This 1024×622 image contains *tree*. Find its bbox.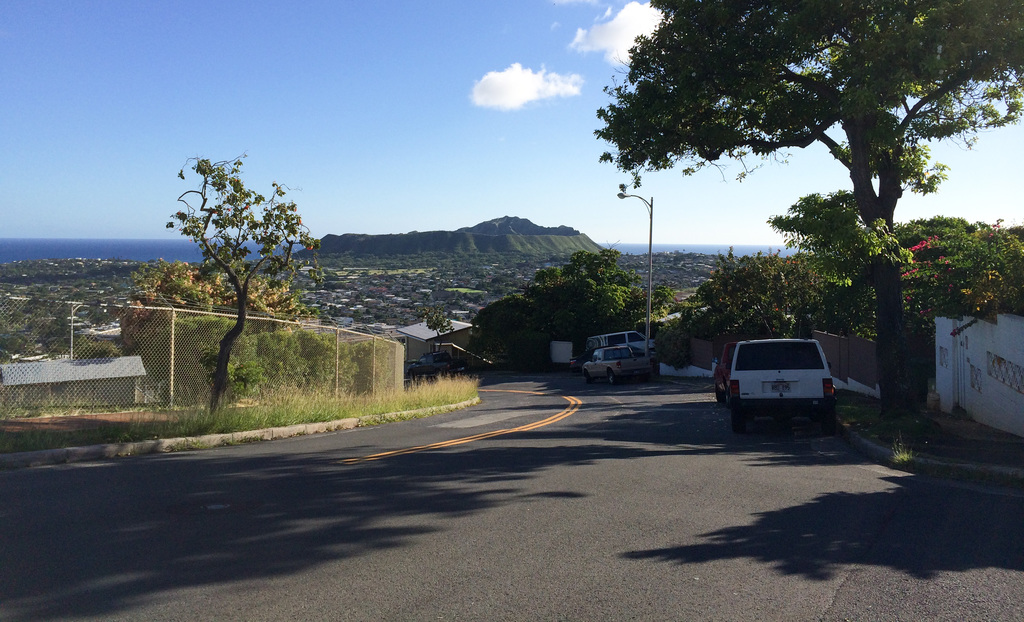
593 0 1023 420.
